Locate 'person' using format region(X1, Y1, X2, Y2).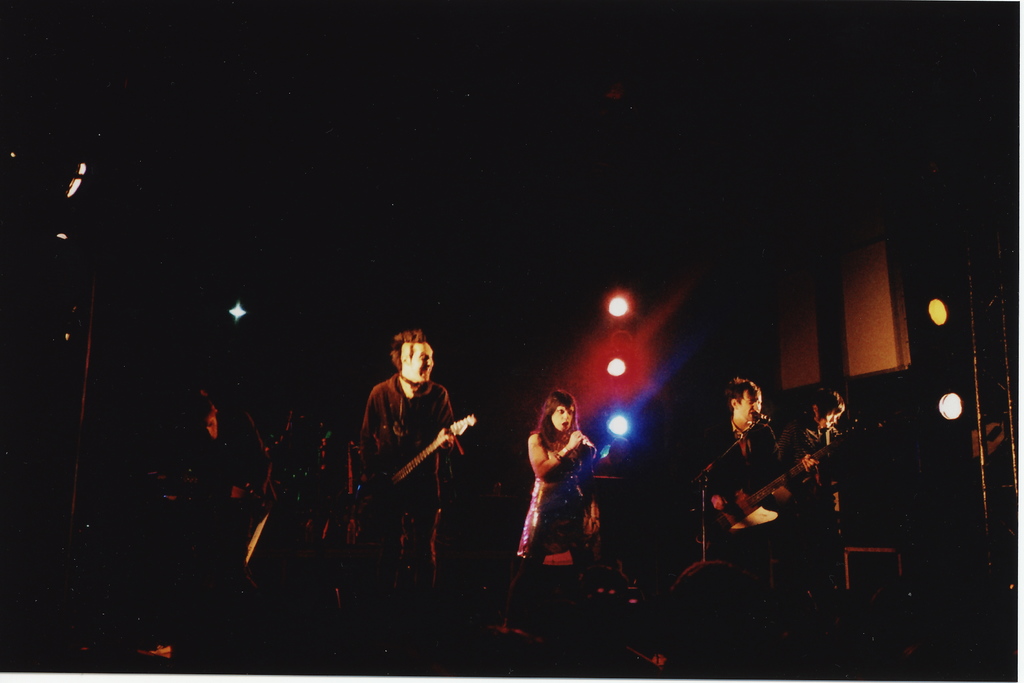
region(351, 329, 462, 626).
